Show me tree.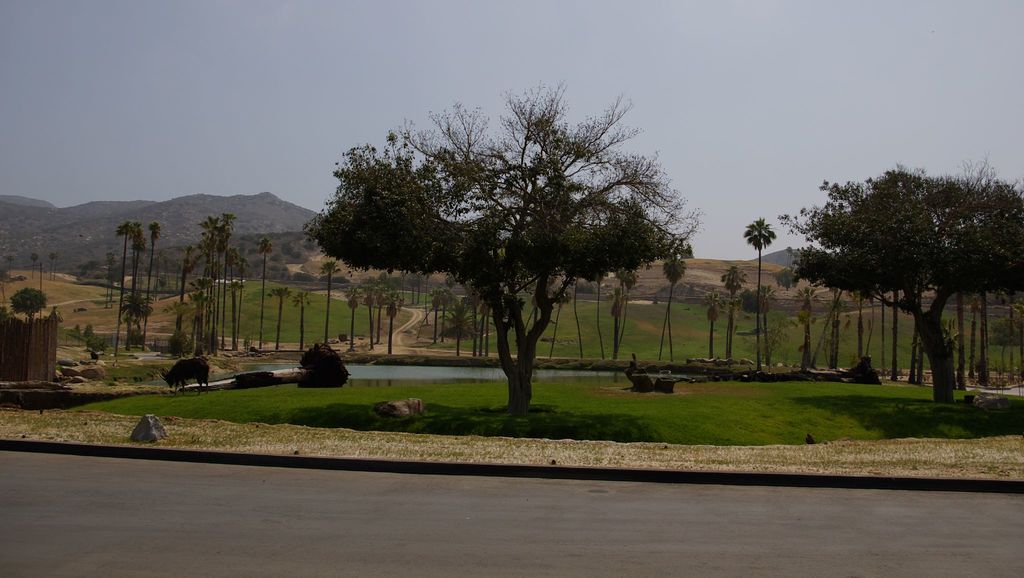
tree is here: {"x1": 349, "y1": 279, "x2": 362, "y2": 358}.
